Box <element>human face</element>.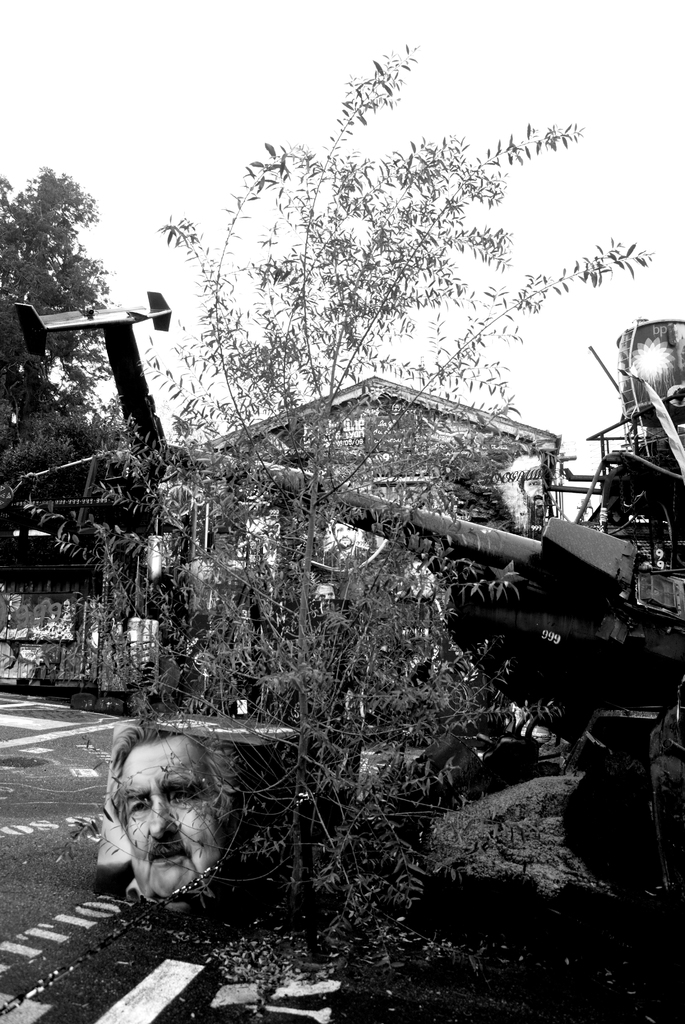
select_region(116, 737, 230, 900).
